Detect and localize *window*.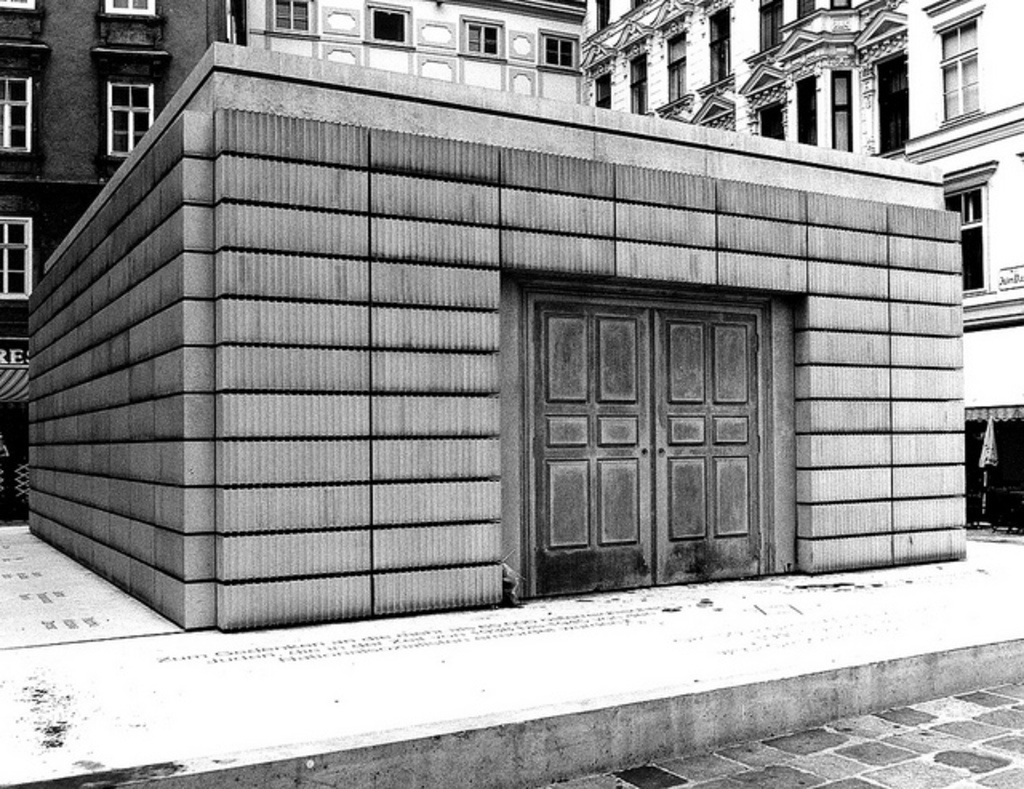
Localized at 538, 29, 582, 72.
